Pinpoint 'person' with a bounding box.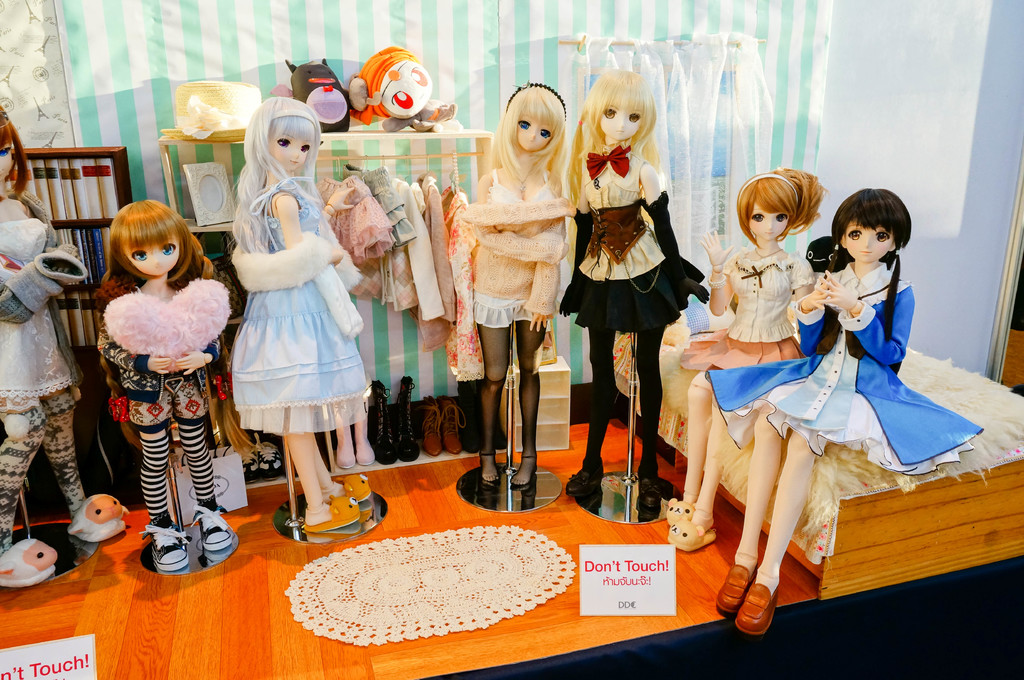
(x1=664, y1=167, x2=833, y2=554).
